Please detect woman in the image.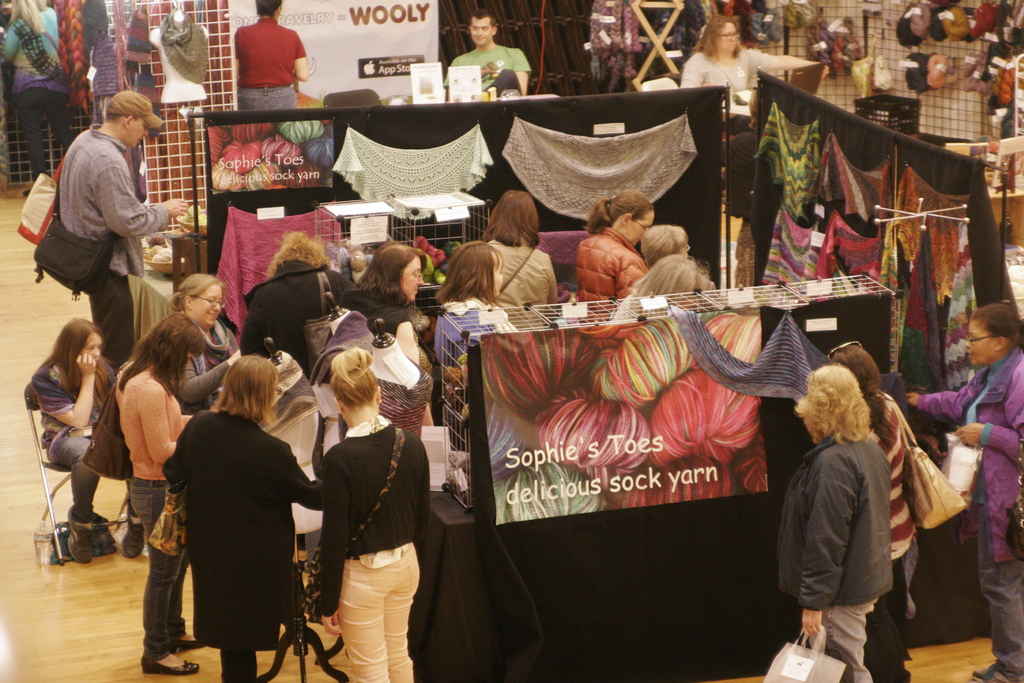
bbox=[0, 0, 74, 201].
